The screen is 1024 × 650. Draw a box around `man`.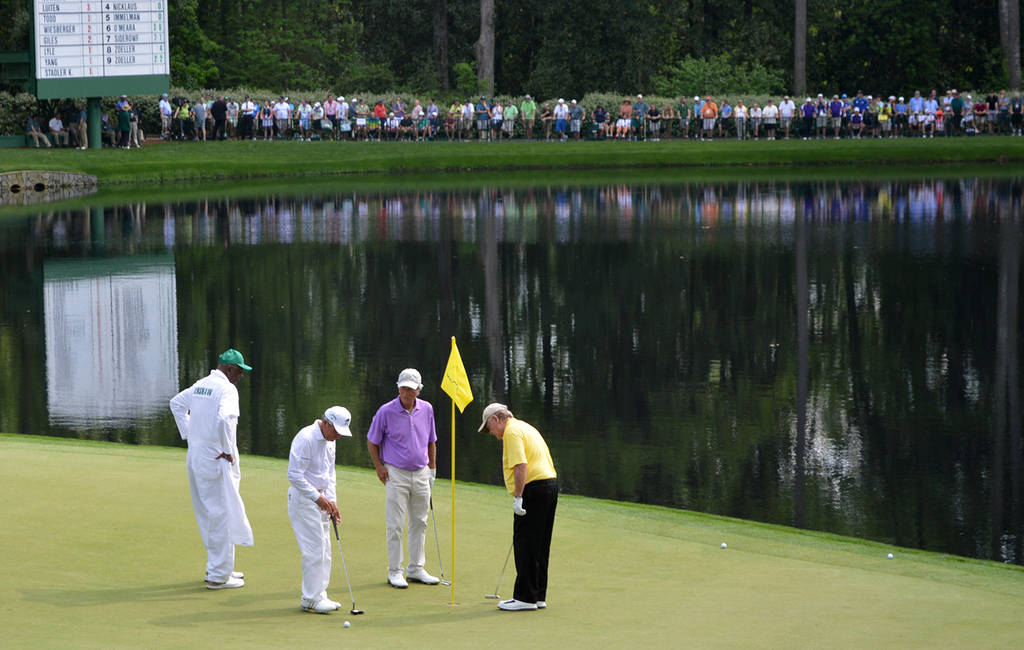
locate(195, 103, 211, 140).
